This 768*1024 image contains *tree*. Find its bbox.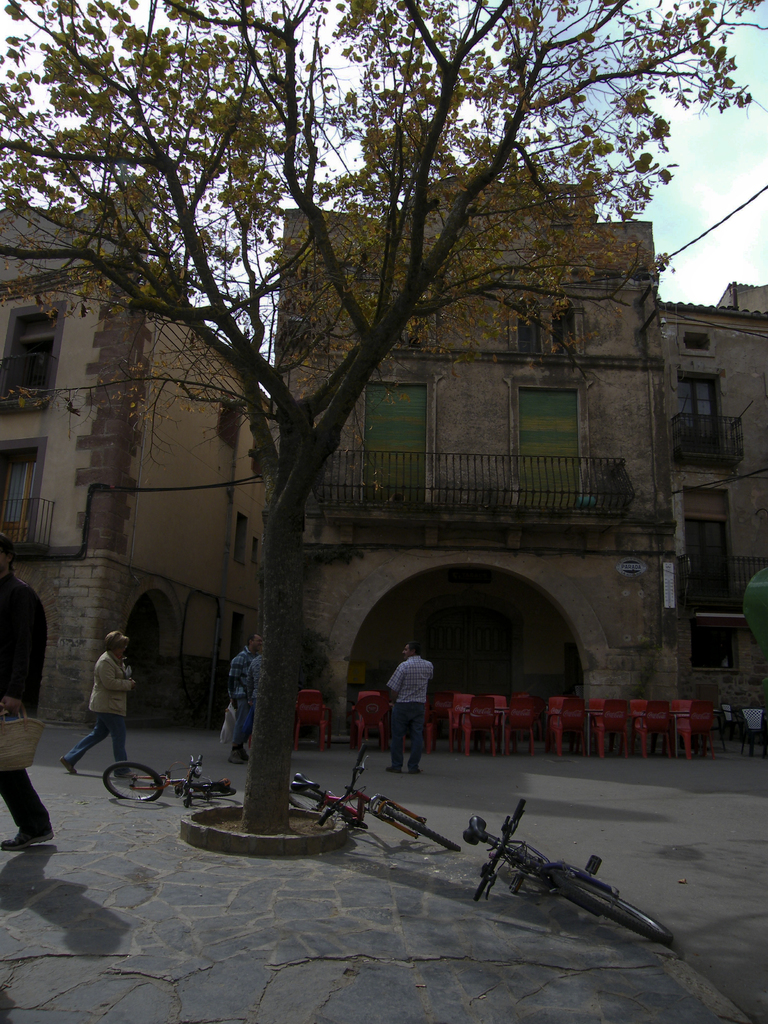
x1=0 y1=0 x2=767 y2=833.
